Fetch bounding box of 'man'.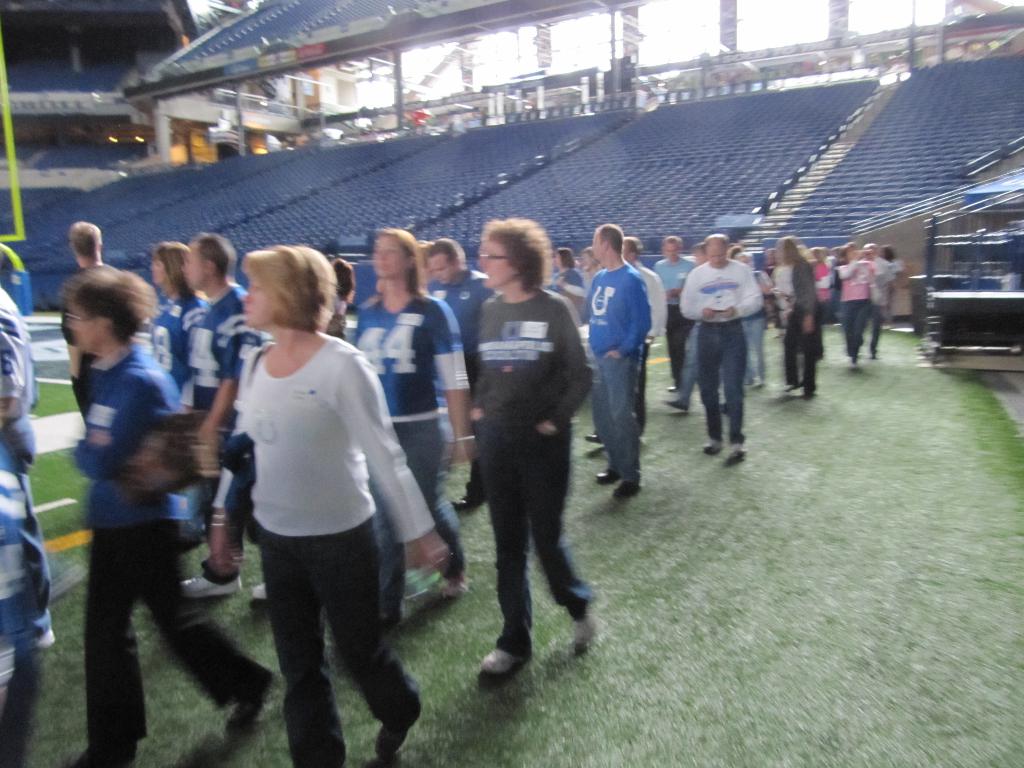
Bbox: <box>60,216,127,455</box>.
